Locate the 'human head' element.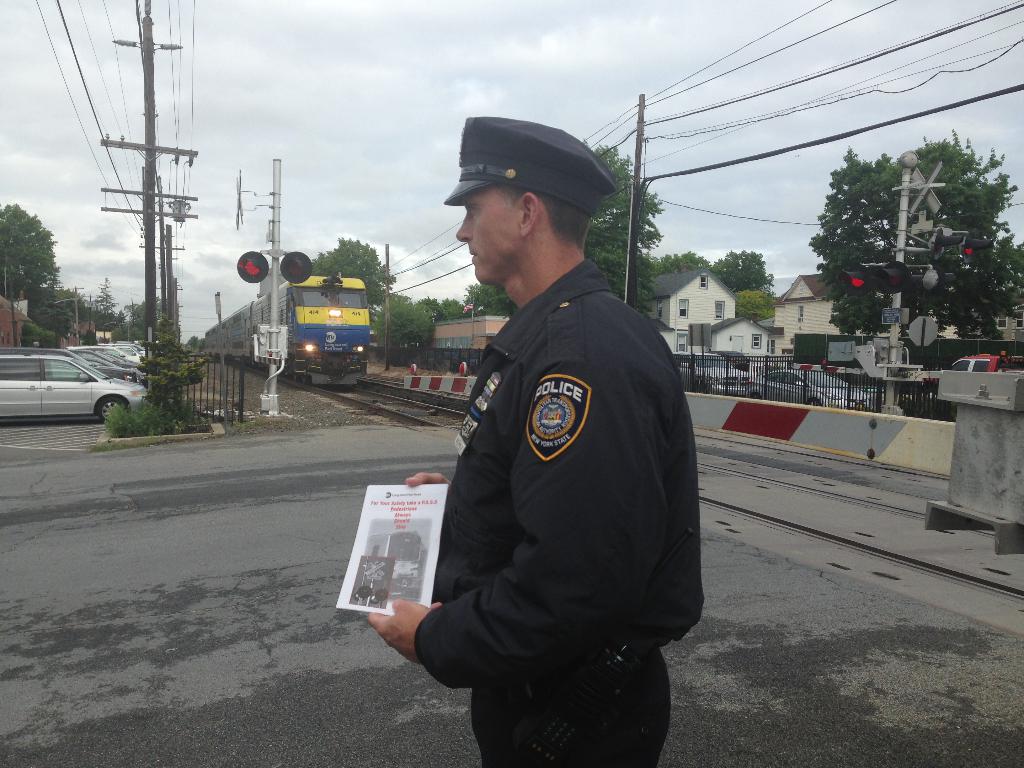
Element bbox: [422, 108, 616, 289].
